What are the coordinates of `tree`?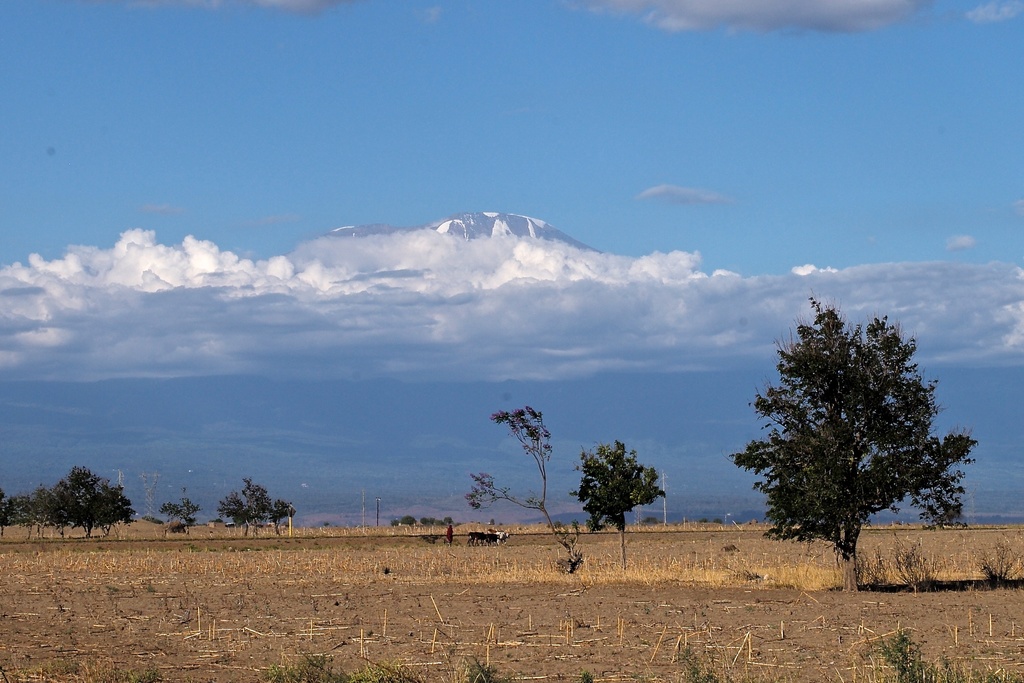
bbox=(396, 516, 458, 529).
